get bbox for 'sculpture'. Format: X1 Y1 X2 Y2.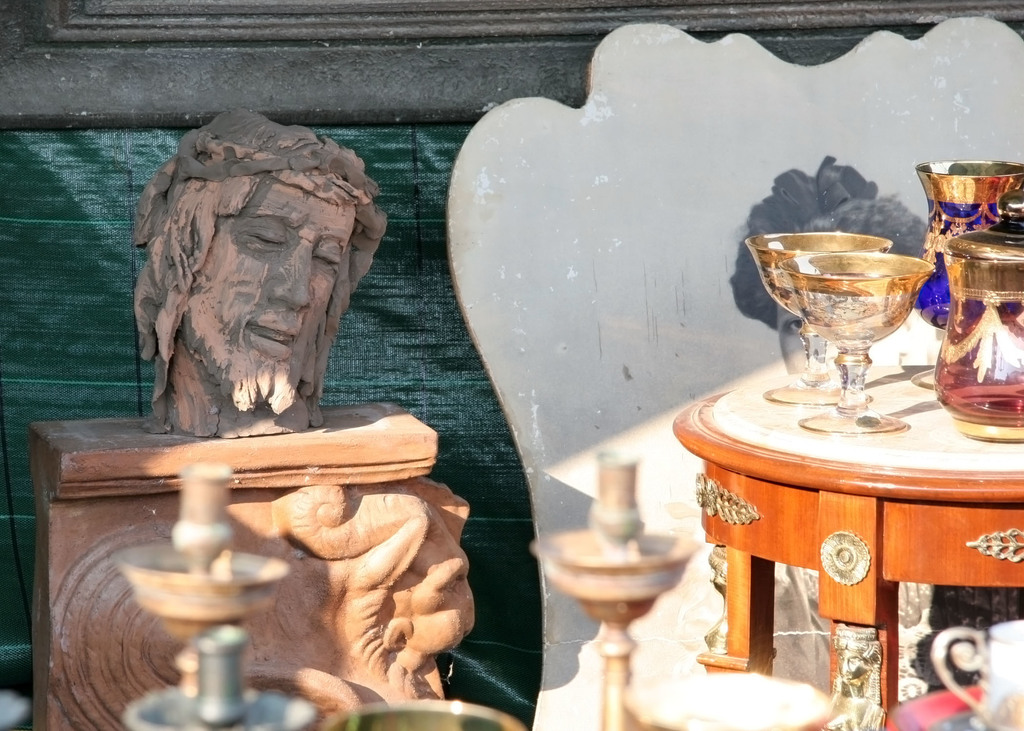
90 152 395 500.
